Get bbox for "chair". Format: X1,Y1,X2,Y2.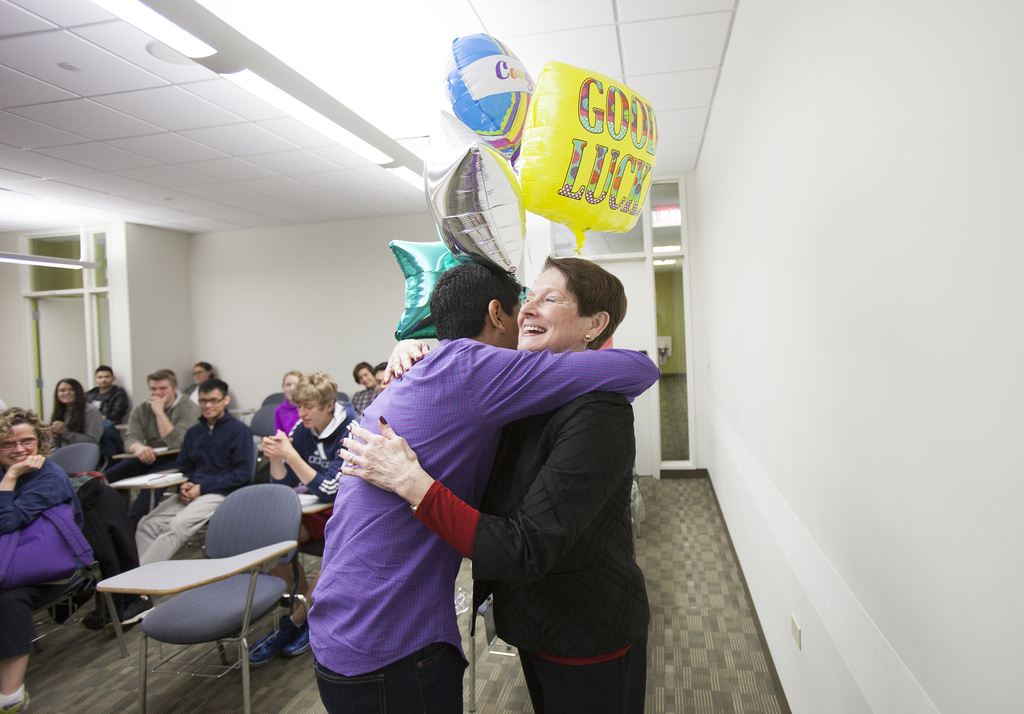
33,475,131,661.
